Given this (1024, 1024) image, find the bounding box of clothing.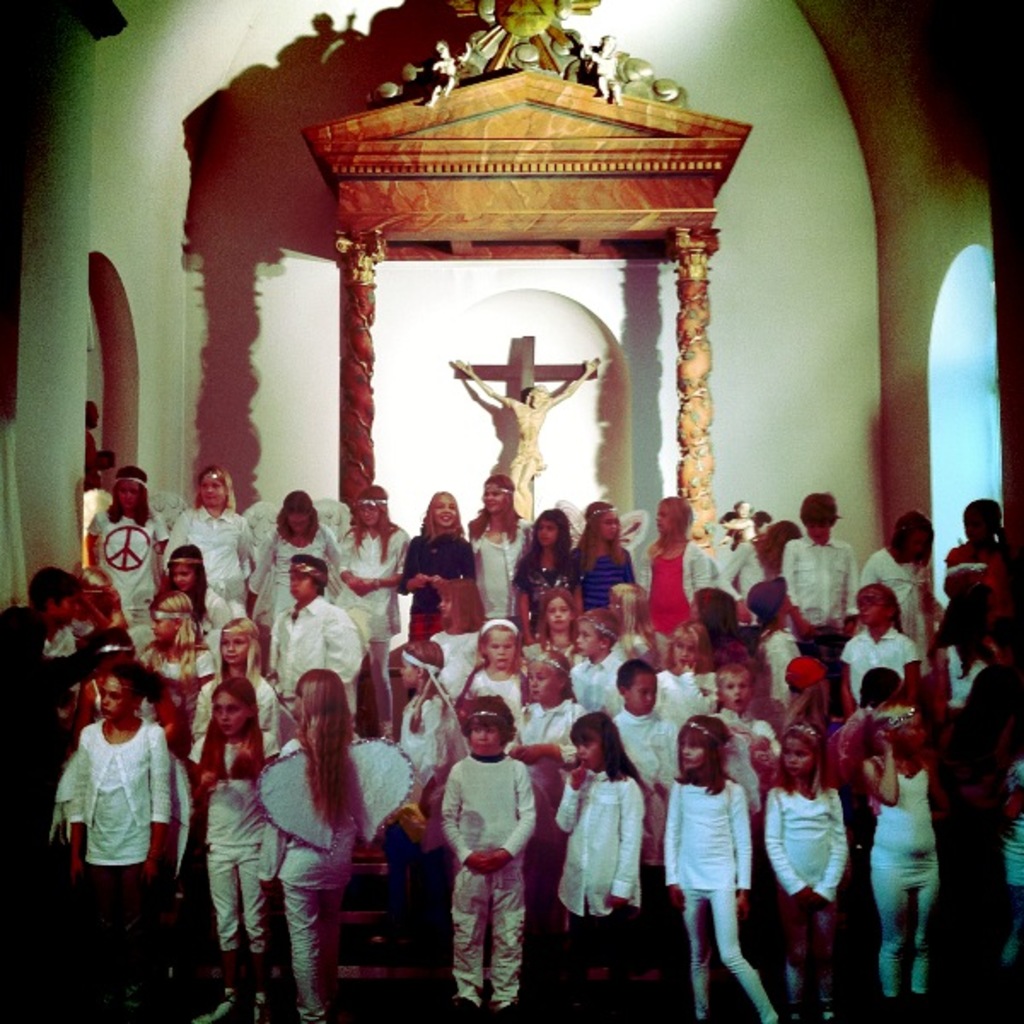
locate(510, 691, 597, 804).
